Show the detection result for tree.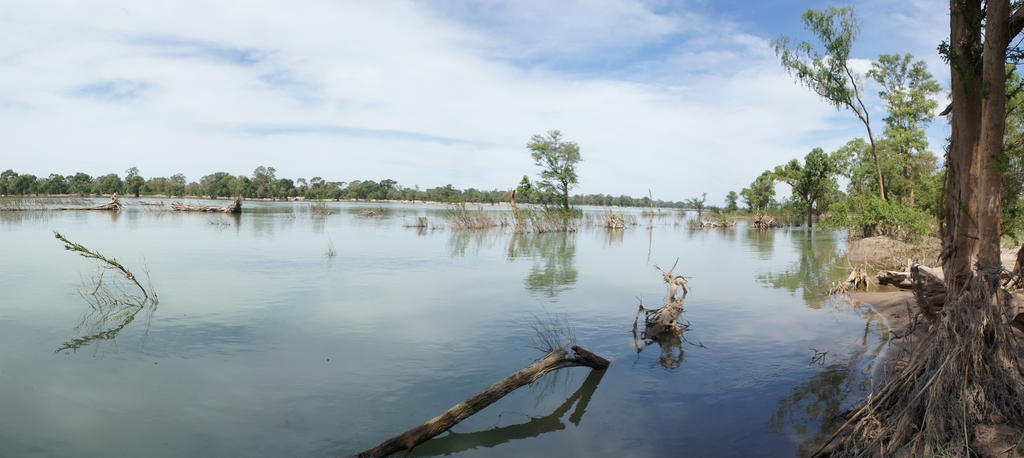
box(828, 131, 877, 219).
